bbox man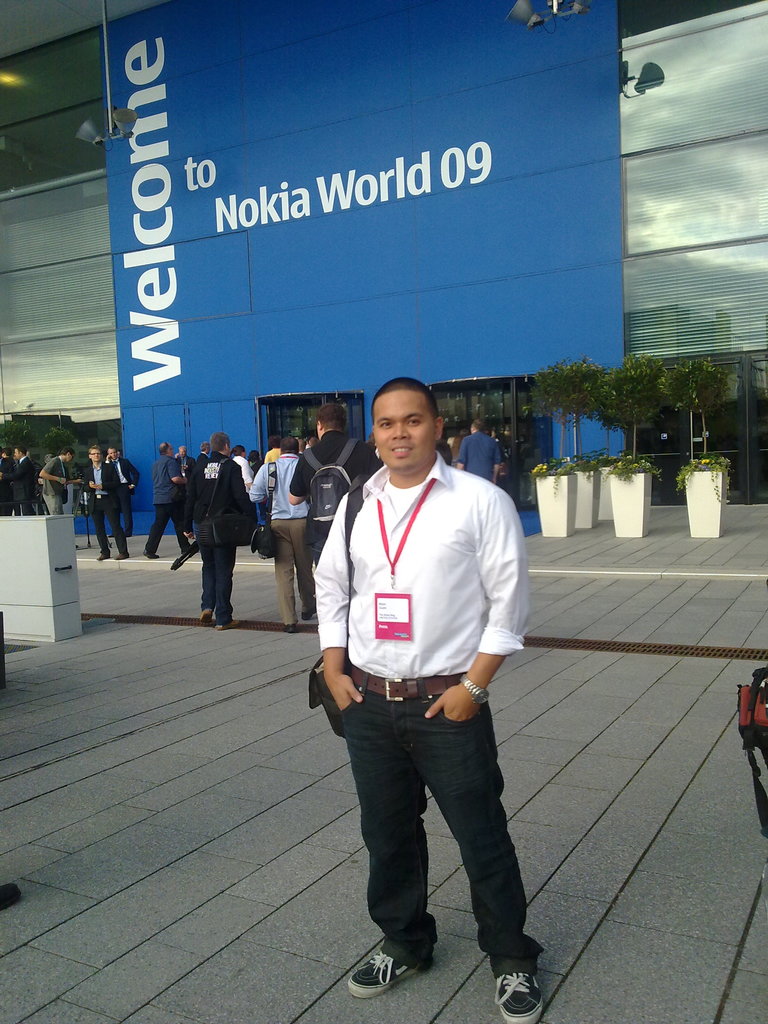
(x1=454, y1=417, x2=501, y2=484)
